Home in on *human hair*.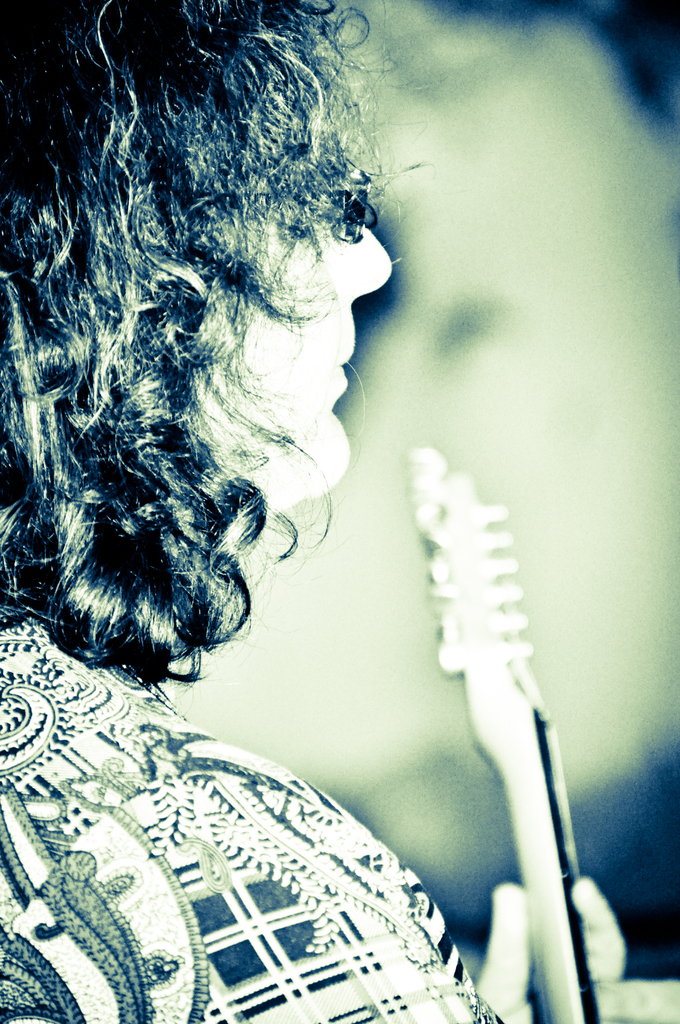
Homed in at Rect(29, 0, 420, 572).
